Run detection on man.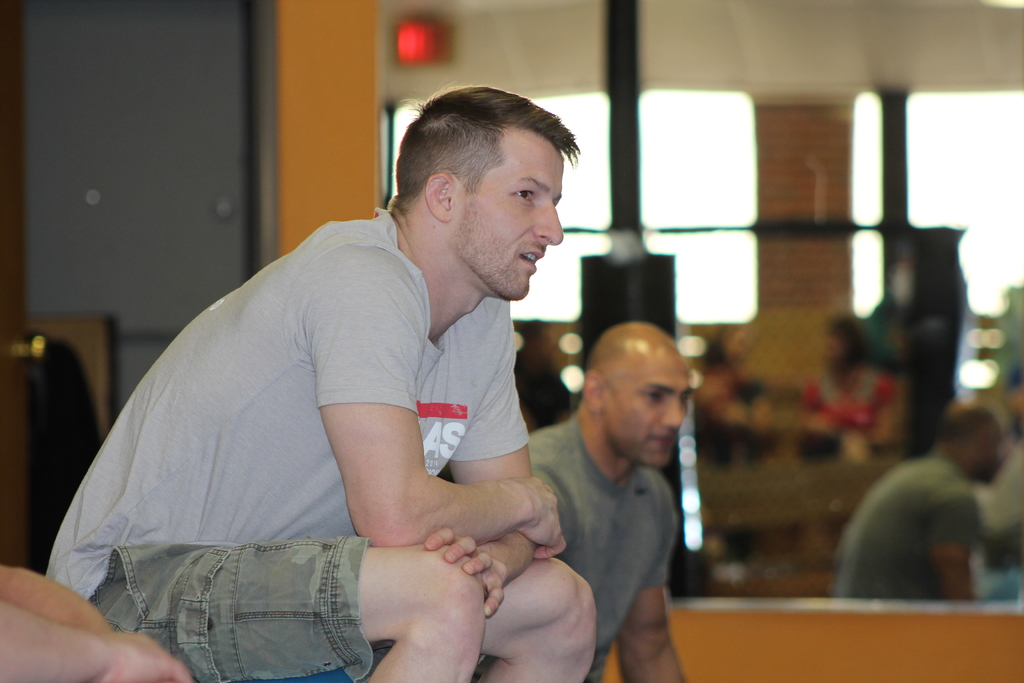
Result: 527:323:688:682.
